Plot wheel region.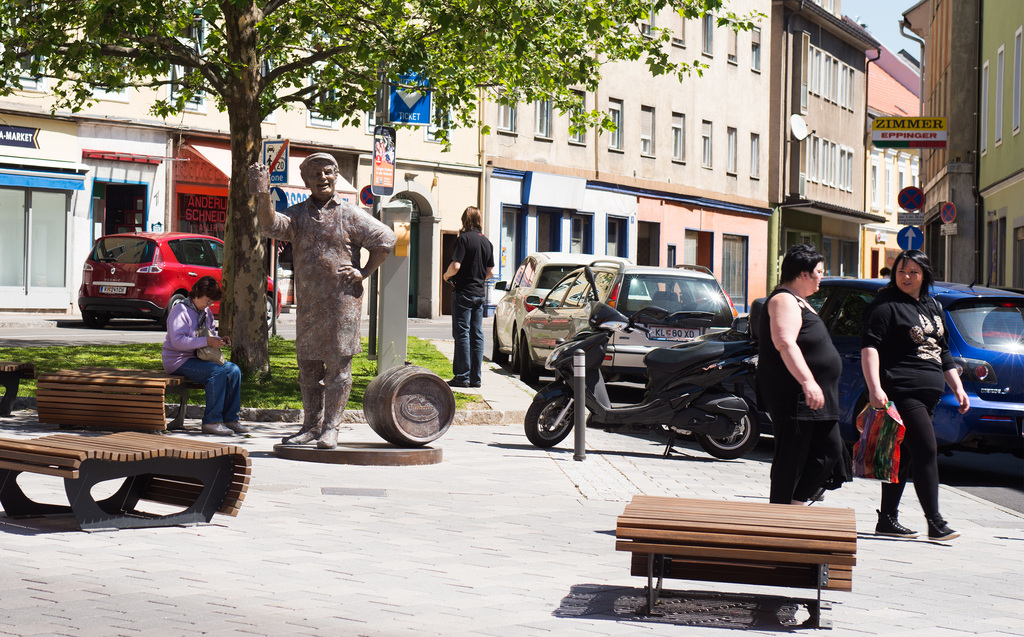
Plotted at pyautogui.locateOnScreen(703, 397, 764, 462).
